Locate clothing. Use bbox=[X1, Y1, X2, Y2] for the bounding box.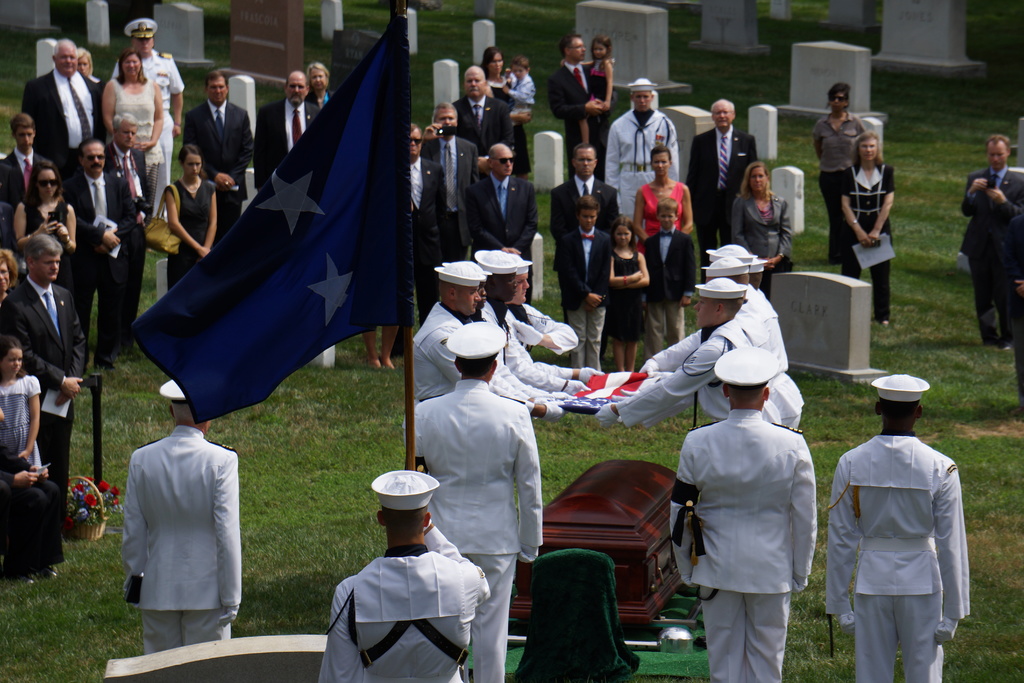
bbox=[122, 428, 243, 658].
